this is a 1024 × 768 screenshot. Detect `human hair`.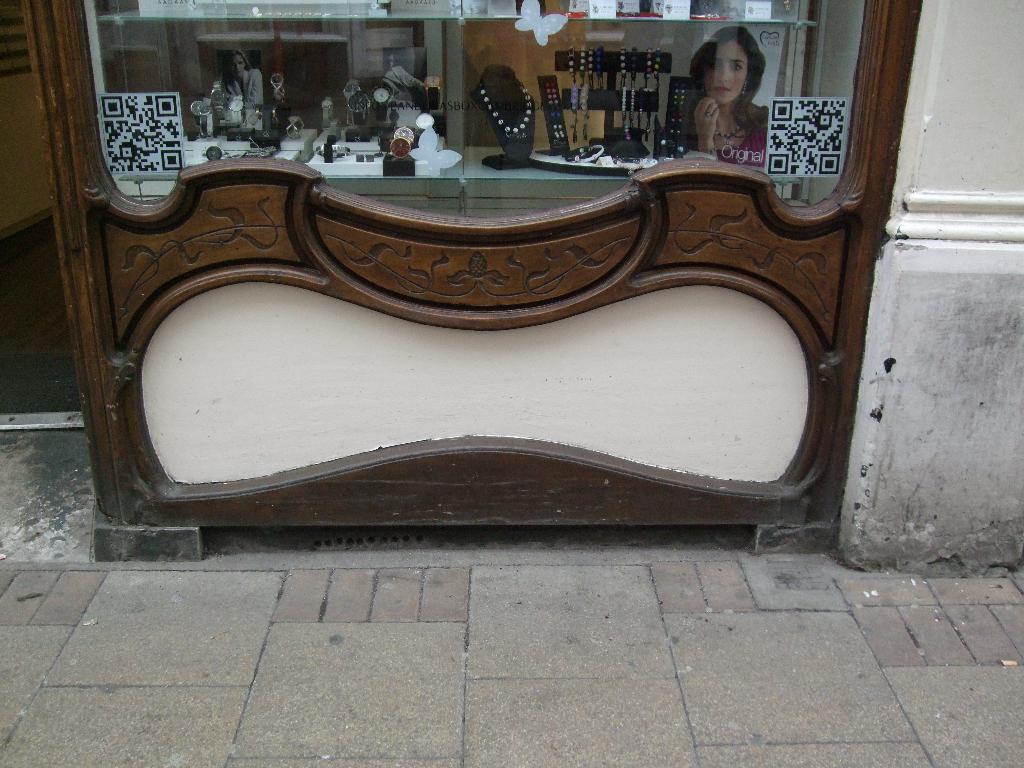
693, 18, 774, 134.
